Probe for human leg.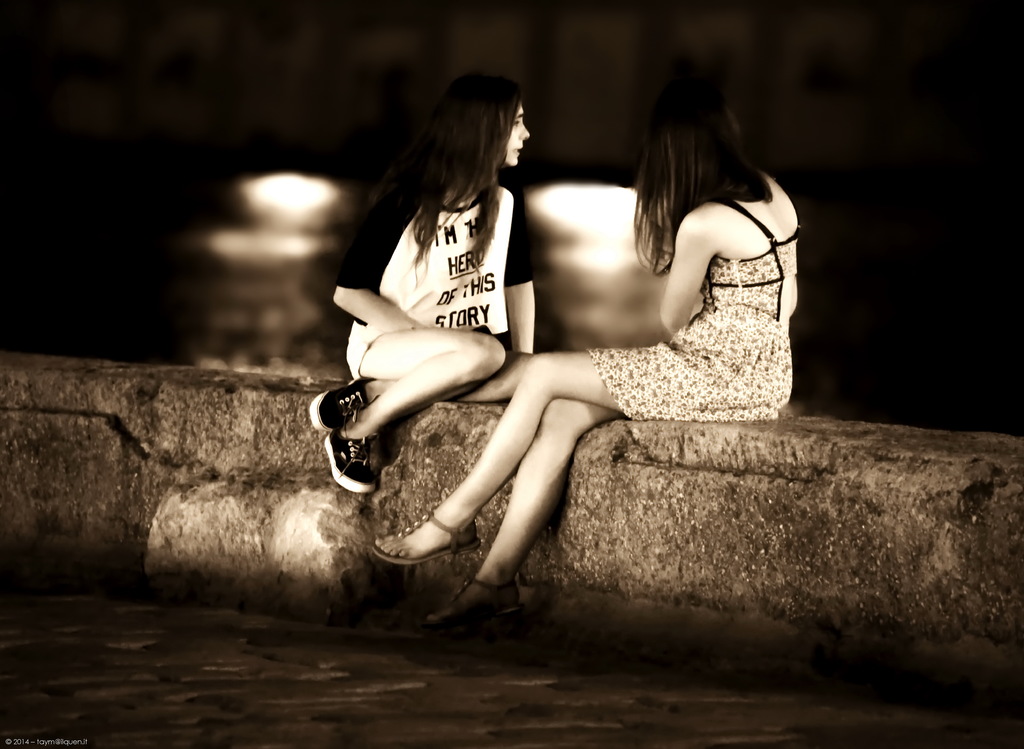
Probe result: box(428, 397, 623, 625).
